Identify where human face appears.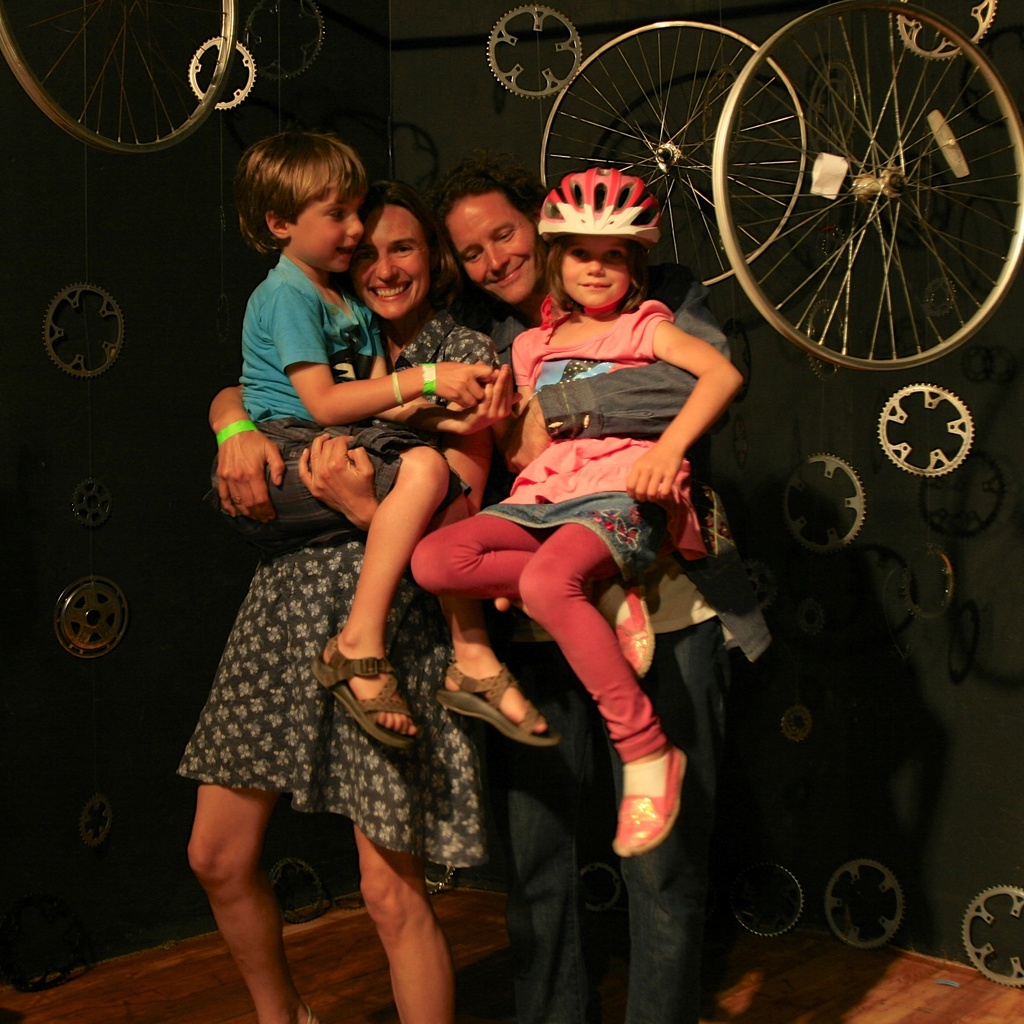
Appears at bbox=(345, 207, 435, 328).
